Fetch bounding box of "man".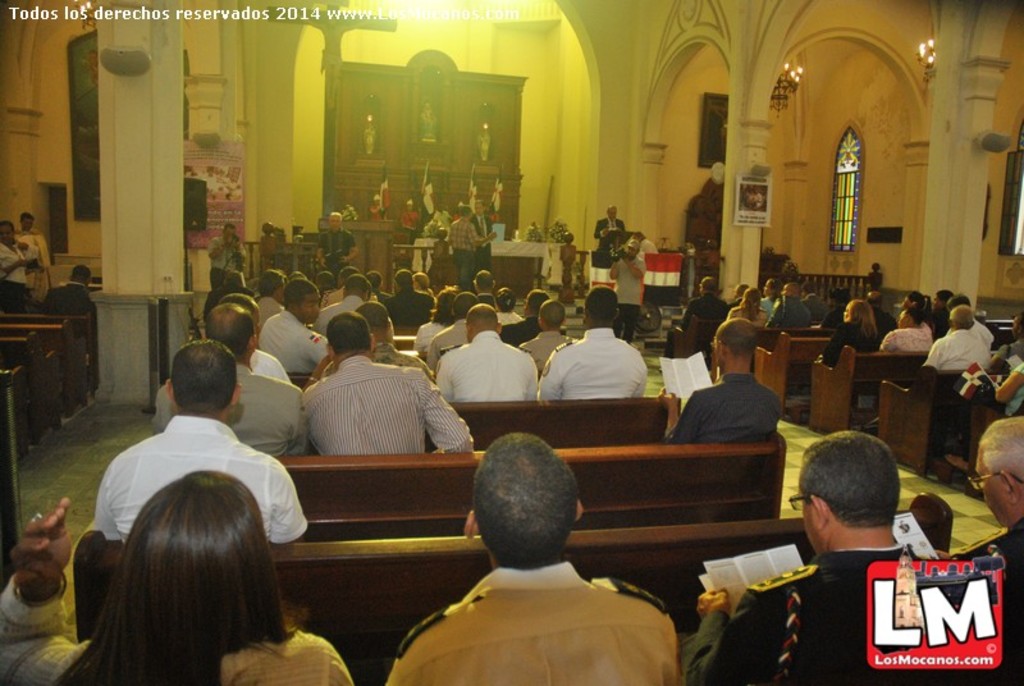
Bbox: [681,433,923,685].
